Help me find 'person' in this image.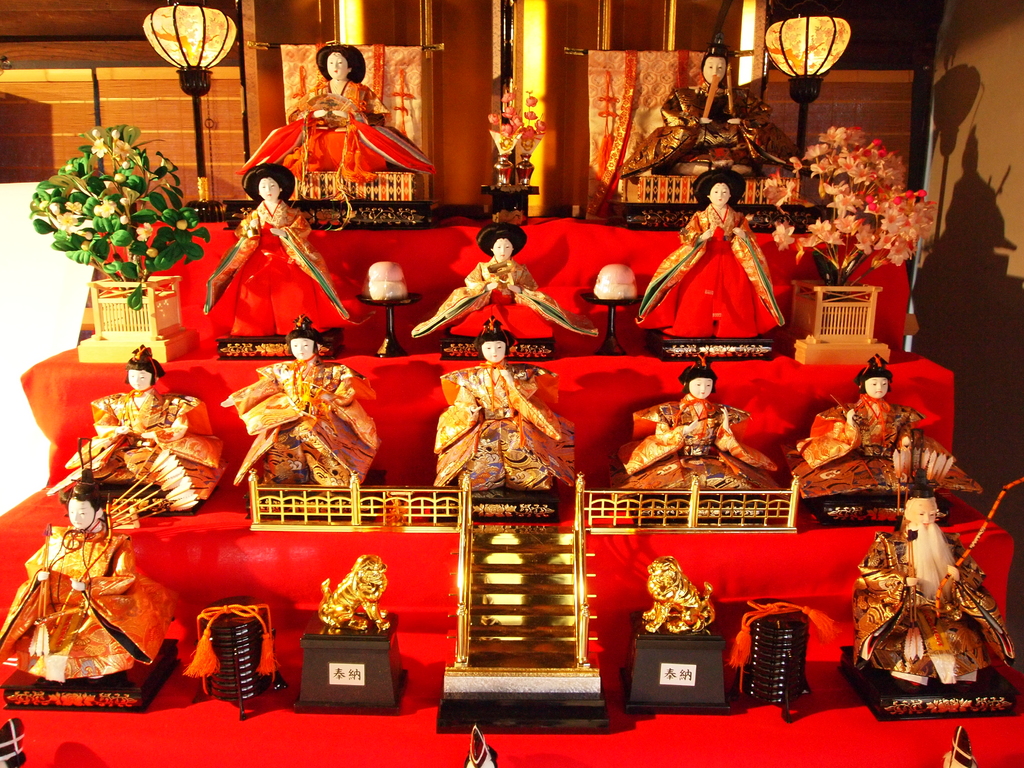
Found it: <box>609,358,785,494</box>.
